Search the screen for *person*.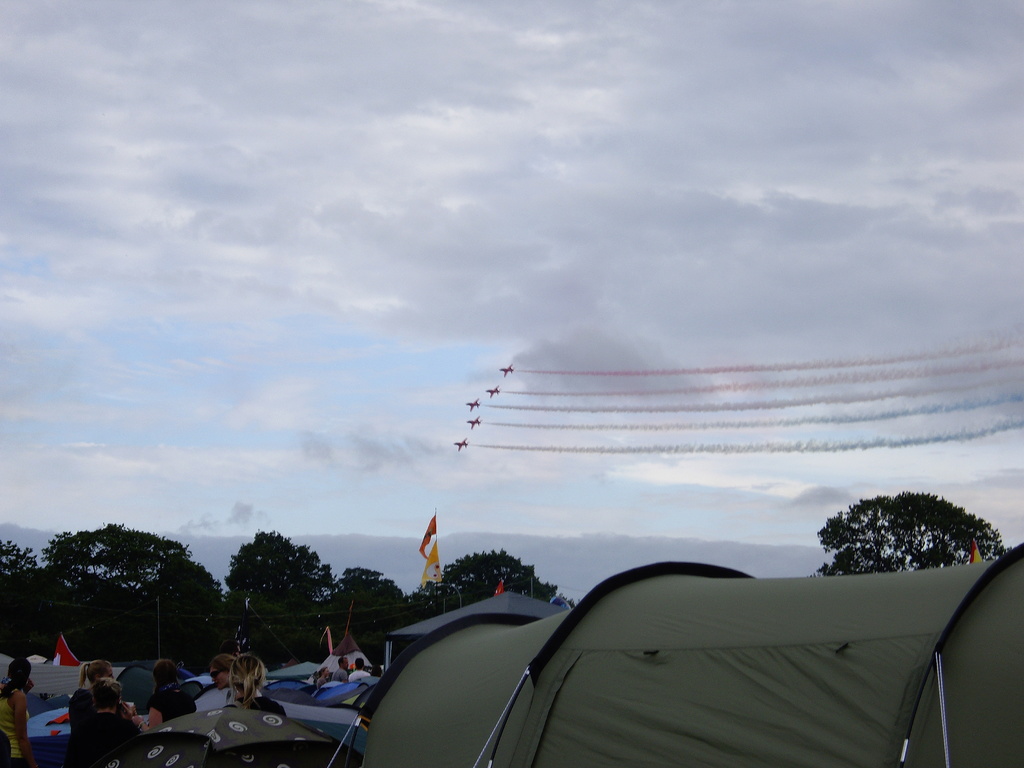
Found at box=[332, 654, 349, 682].
